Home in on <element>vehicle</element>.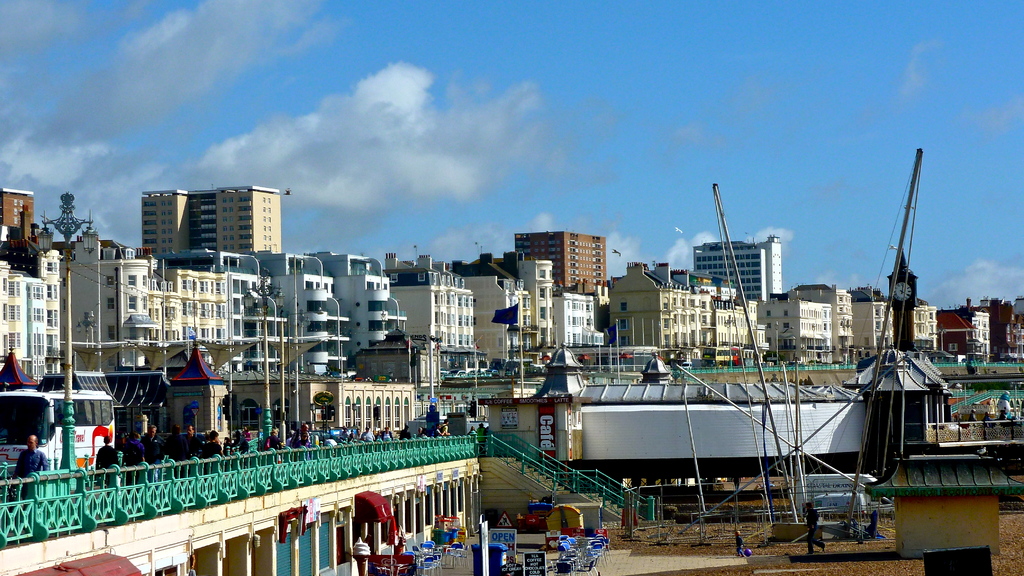
Homed in at (x1=790, y1=472, x2=895, y2=516).
